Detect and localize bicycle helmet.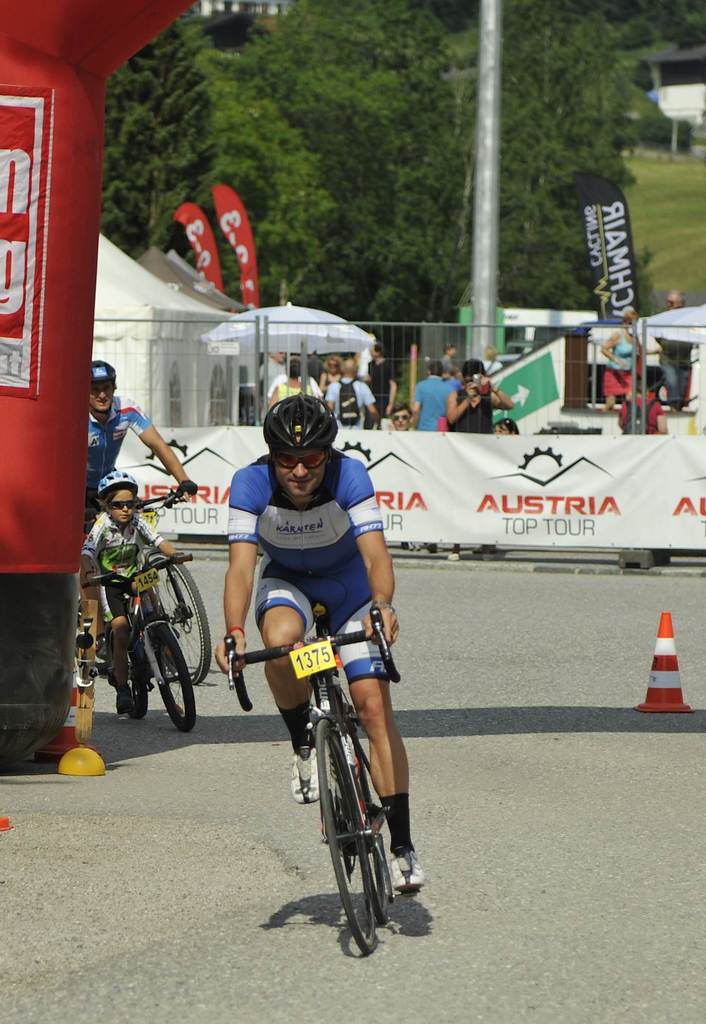
Localized at pyautogui.locateOnScreen(97, 465, 139, 491).
